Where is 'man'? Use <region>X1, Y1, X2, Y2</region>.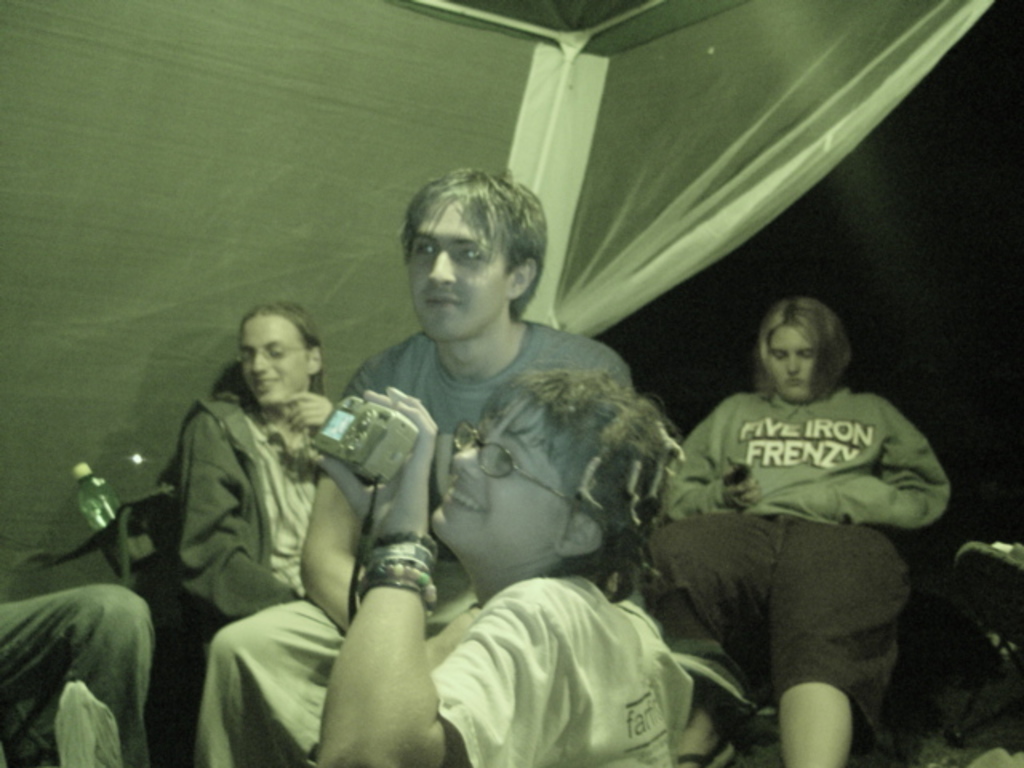
<region>142, 147, 629, 766</region>.
